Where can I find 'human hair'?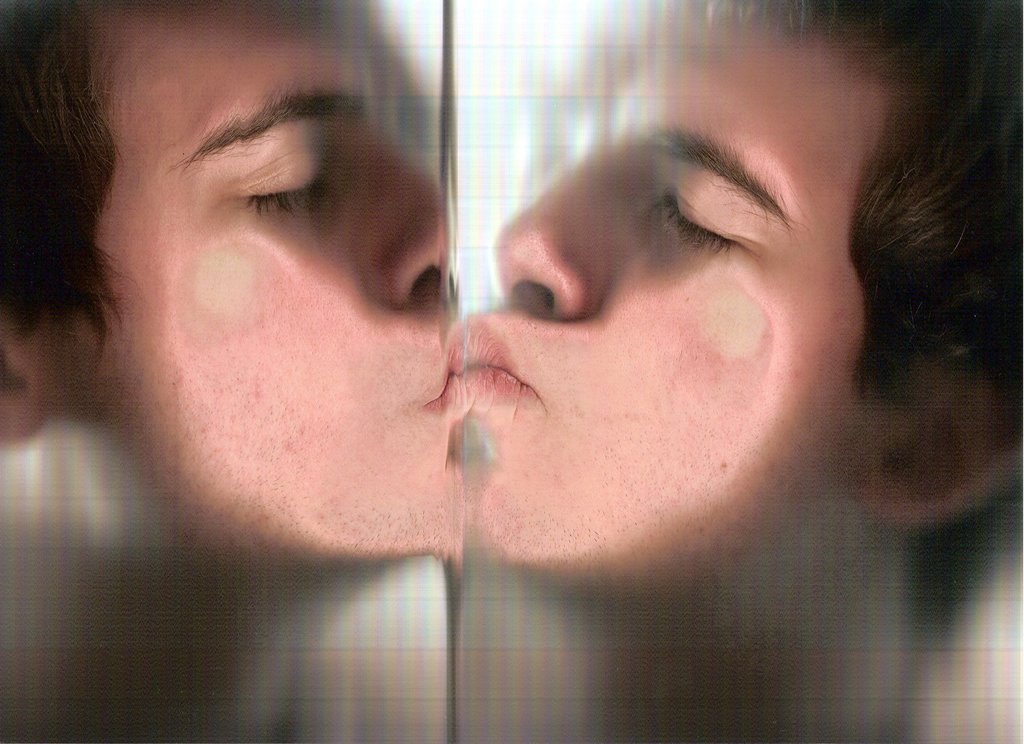
You can find it at 797:0:1023:414.
